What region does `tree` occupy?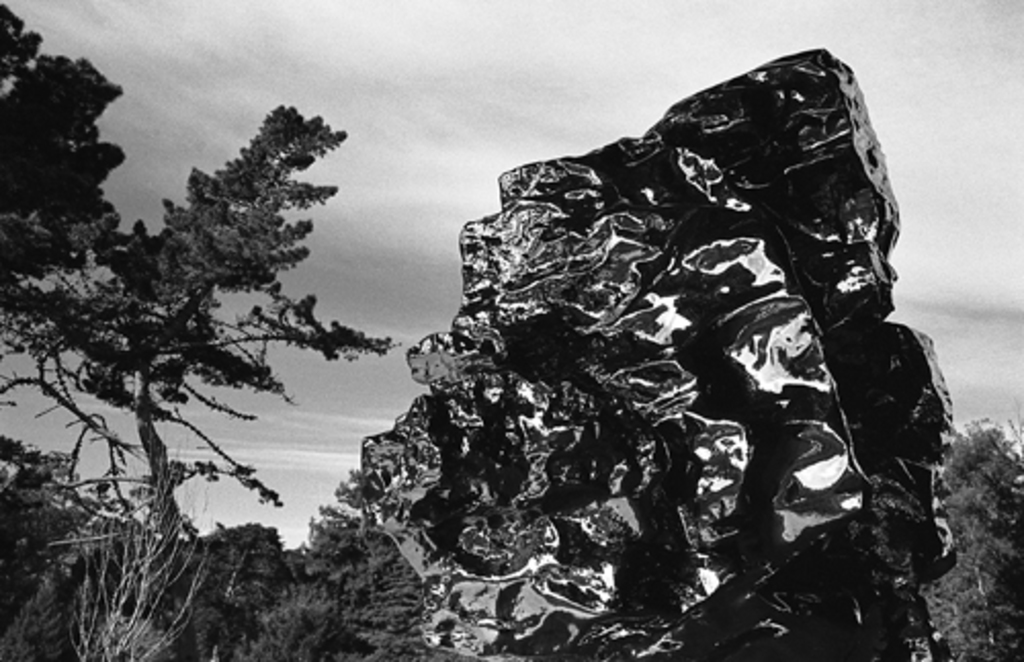
region(66, 66, 358, 590).
